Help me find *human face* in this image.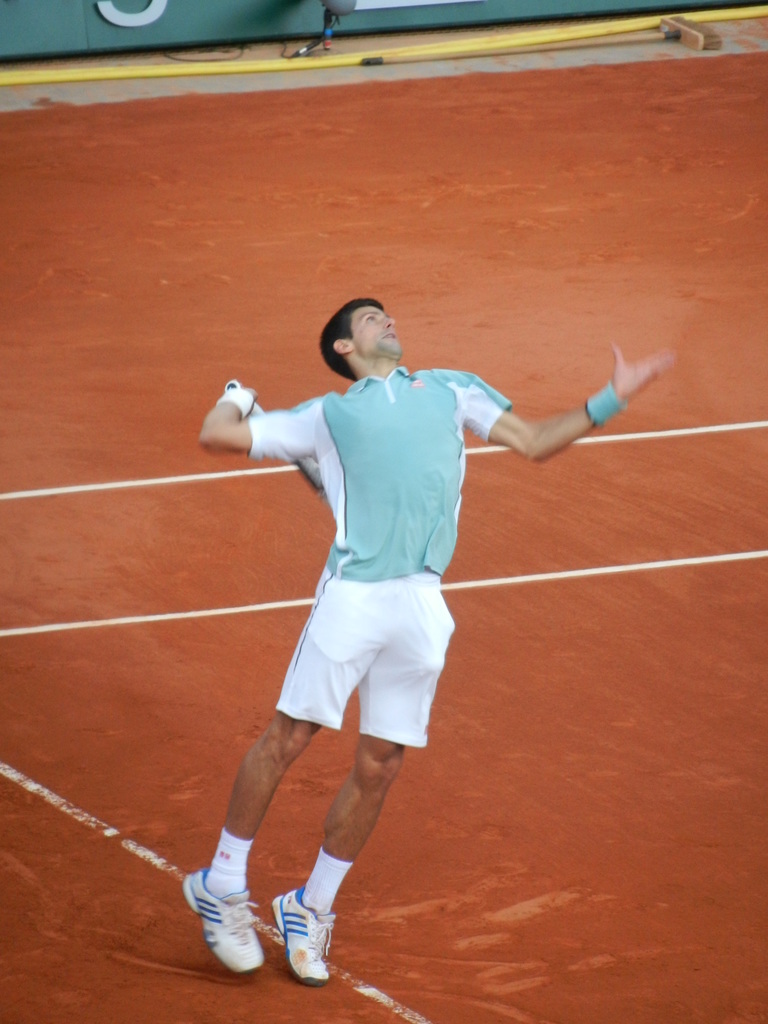
Found it: detection(348, 302, 407, 369).
